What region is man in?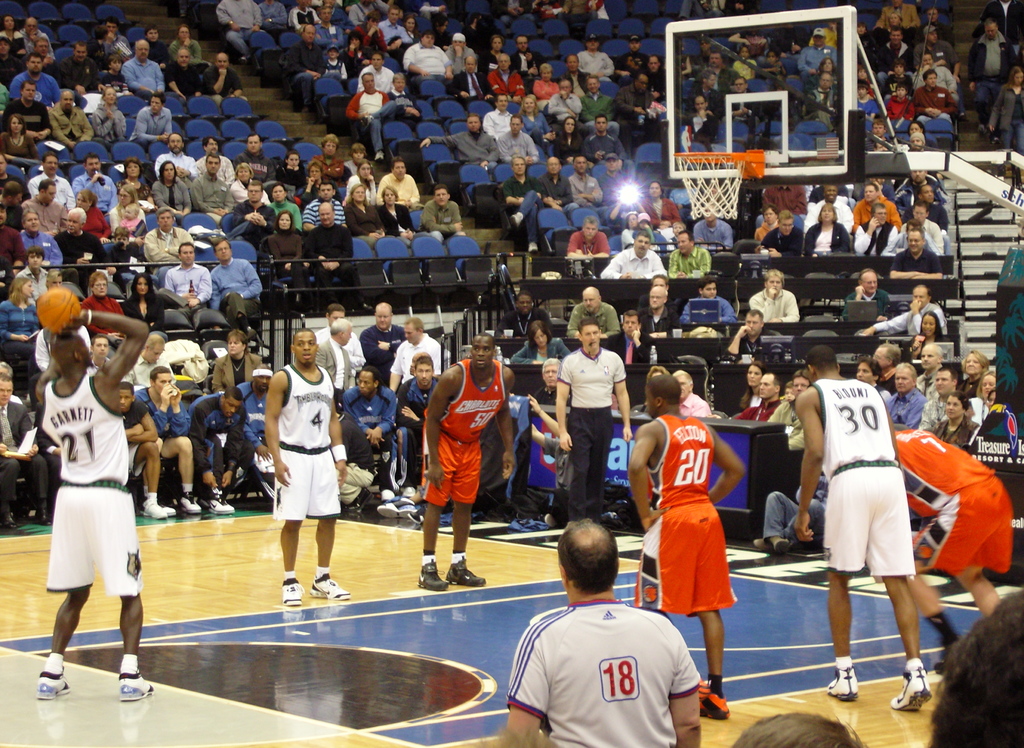
pyautogui.locateOnScreen(968, 20, 1016, 127).
